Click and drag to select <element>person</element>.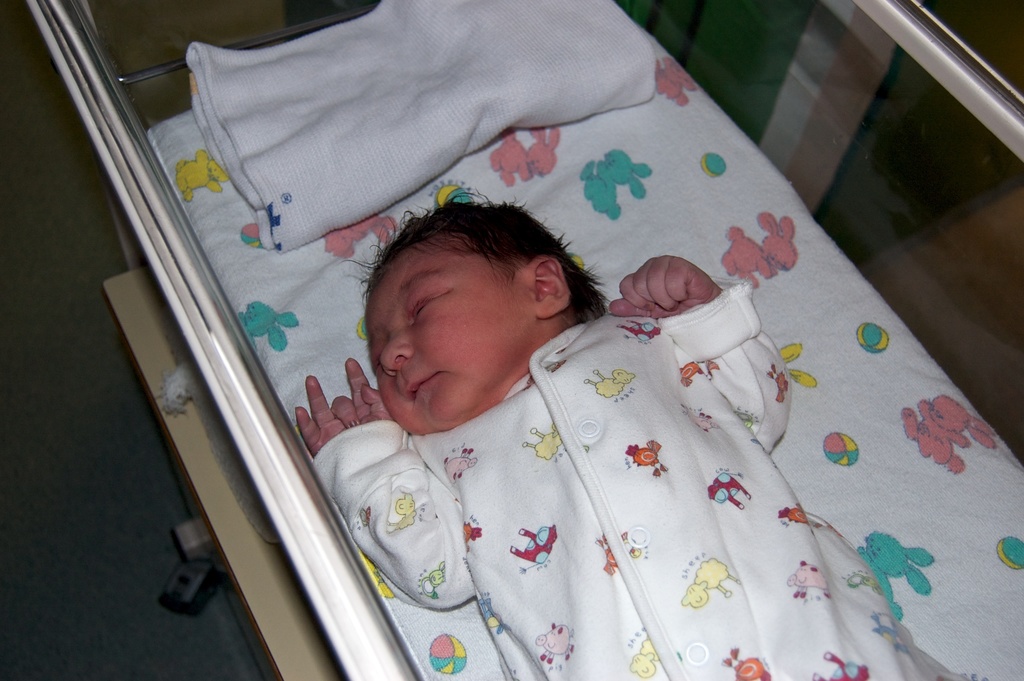
Selection: 296,195,968,680.
